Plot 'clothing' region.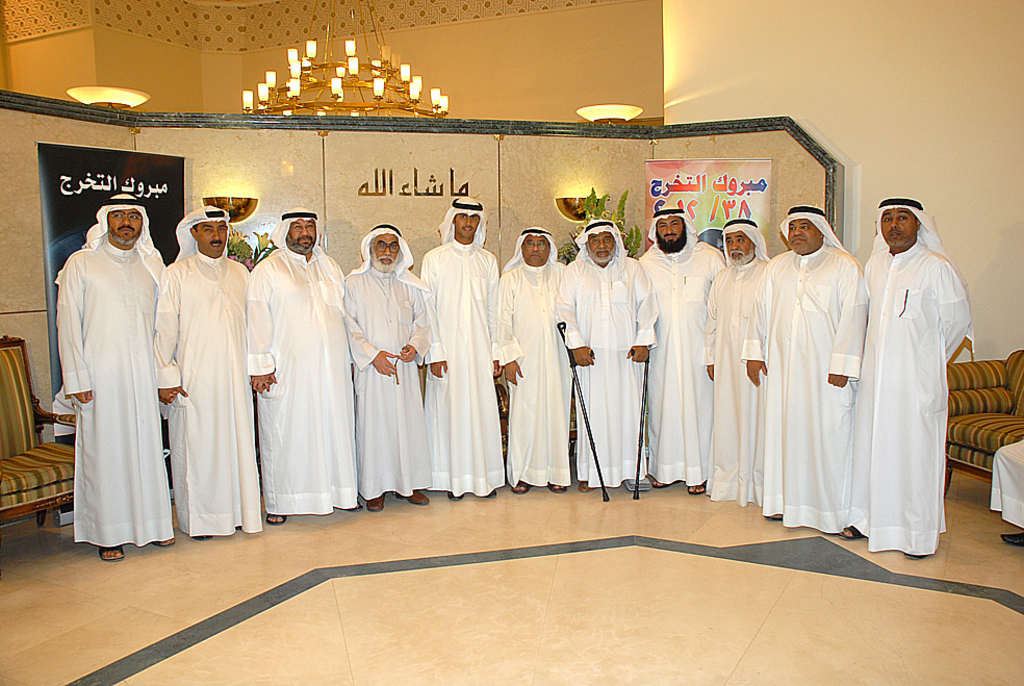
Plotted at select_region(856, 213, 970, 530).
